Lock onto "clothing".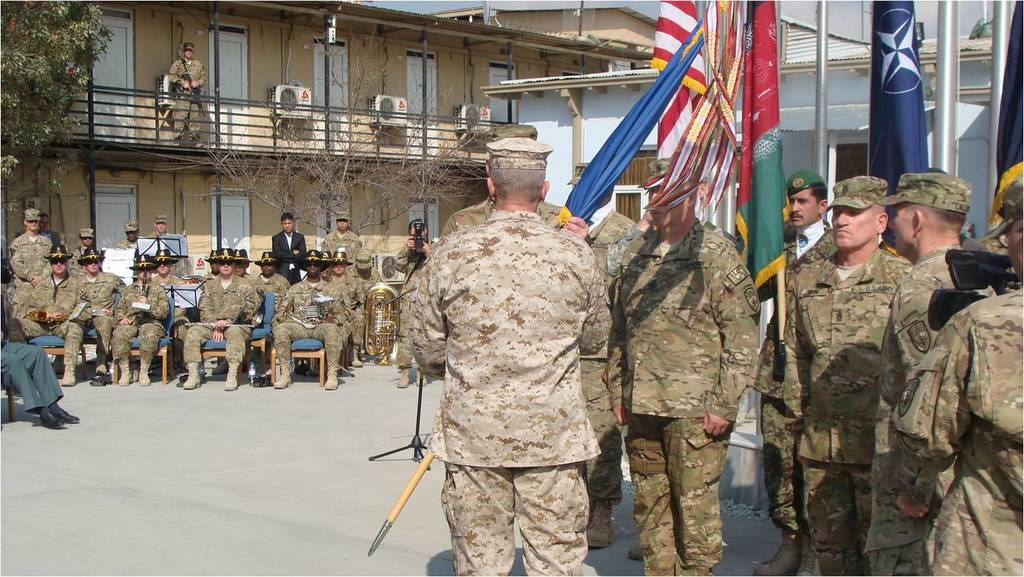
Locked: region(774, 228, 842, 525).
